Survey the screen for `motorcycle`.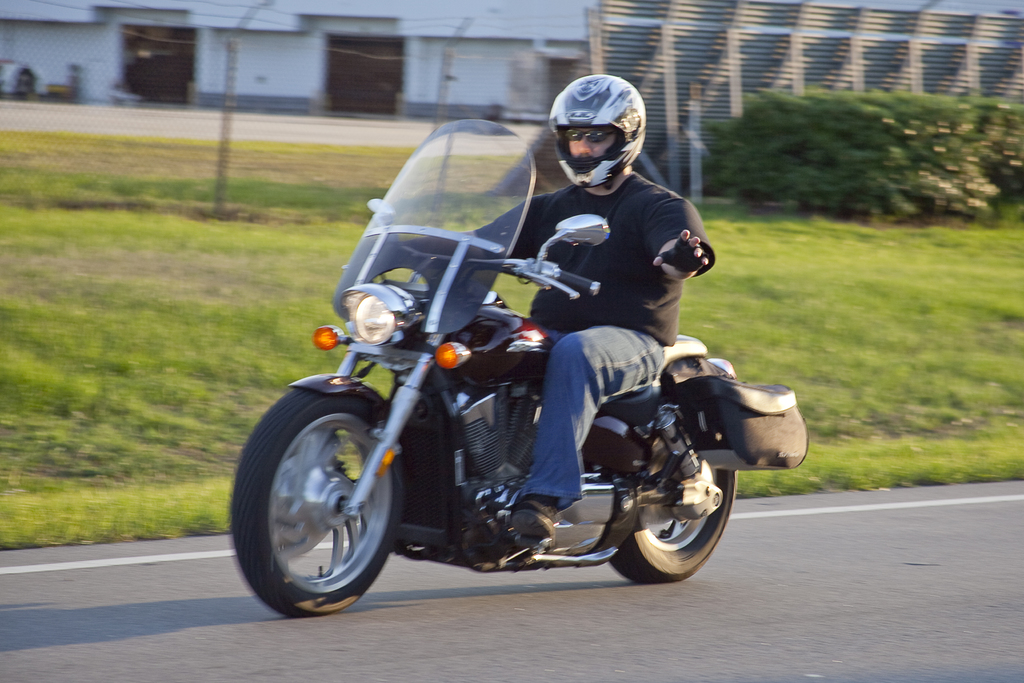
Survey found: 227:115:740:617.
